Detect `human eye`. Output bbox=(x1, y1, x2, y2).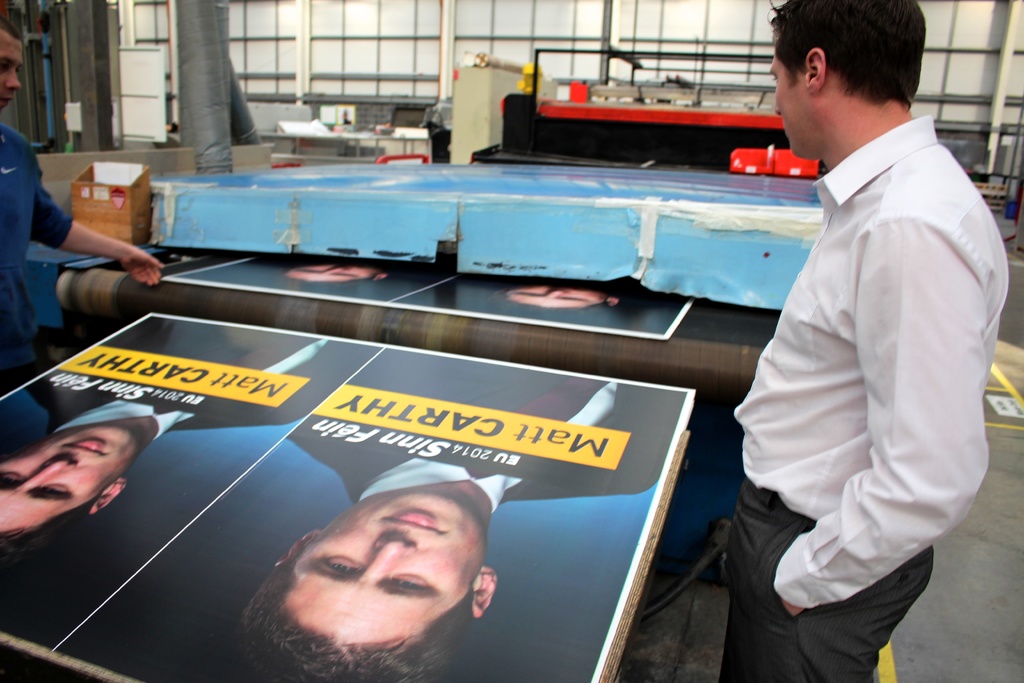
bbox=(0, 467, 19, 483).
